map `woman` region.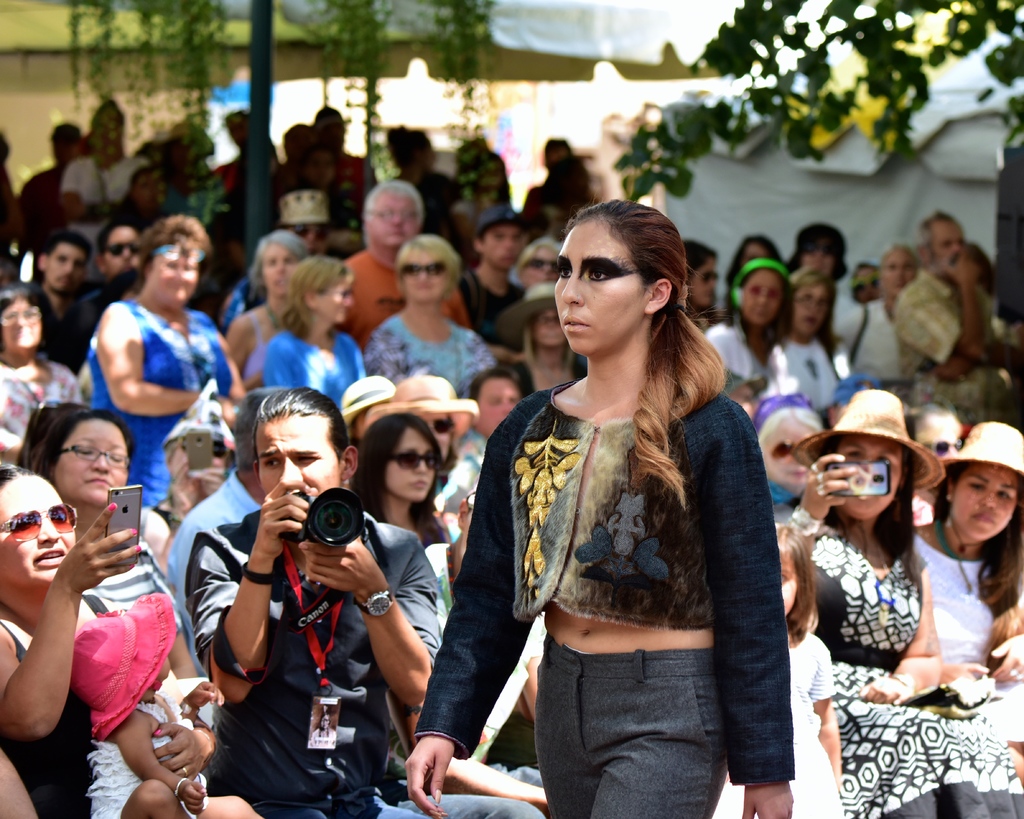
Mapped to detection(750, 396, 826, 543).
